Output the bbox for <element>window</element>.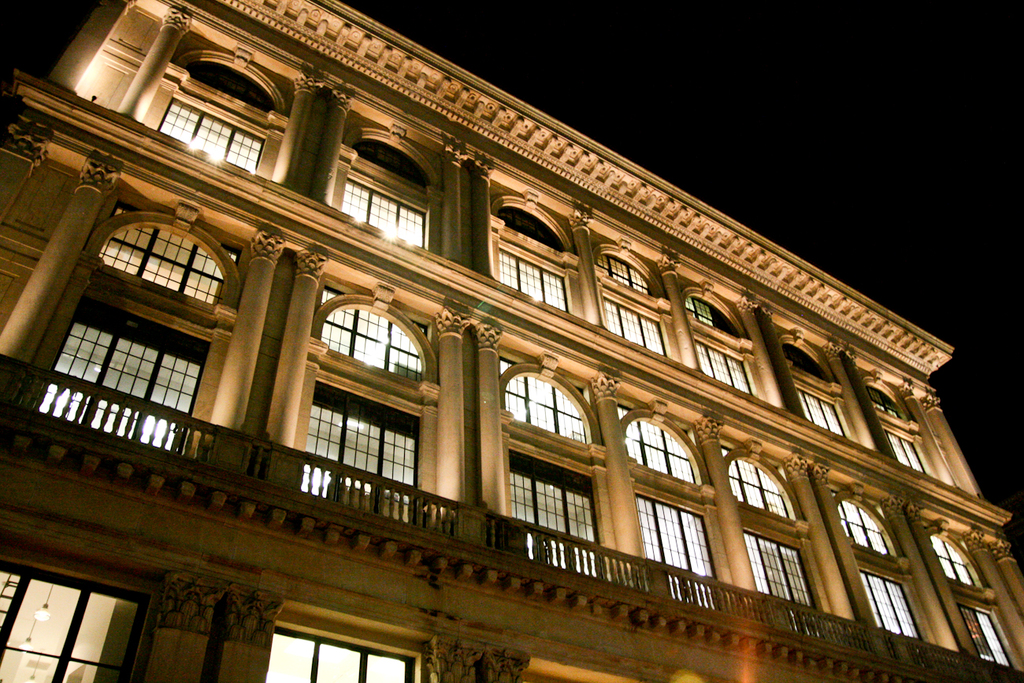
(left=785, top=325, right=853, bottom=436).
